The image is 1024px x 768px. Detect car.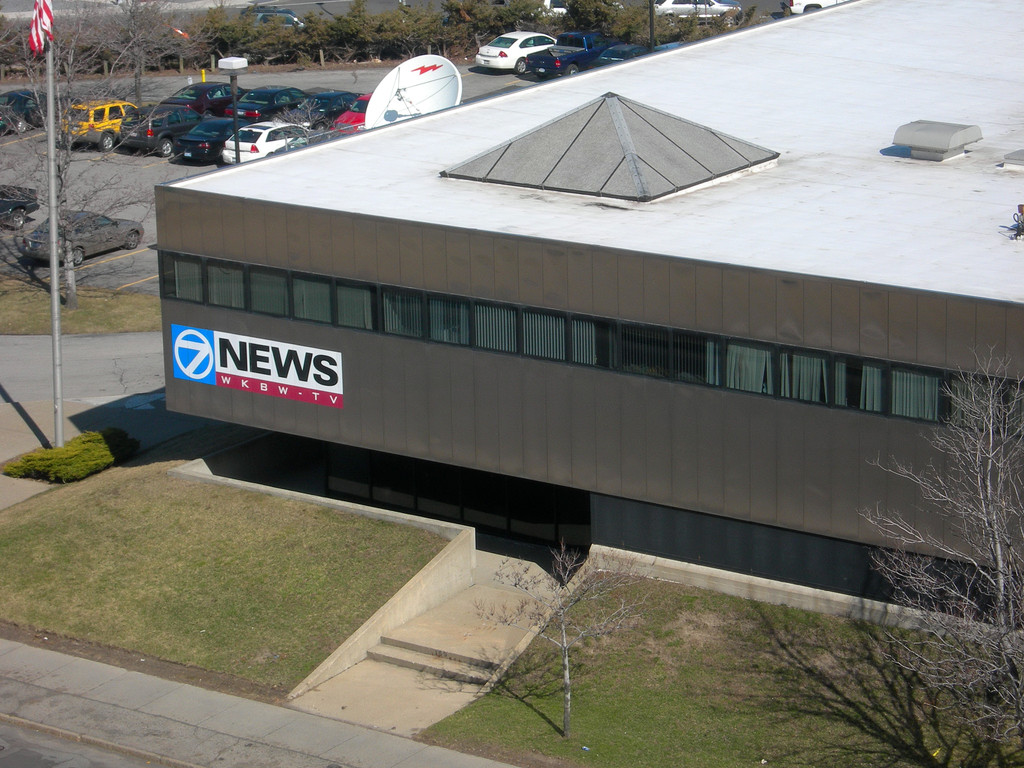
Detection: (237,5,308,30).
